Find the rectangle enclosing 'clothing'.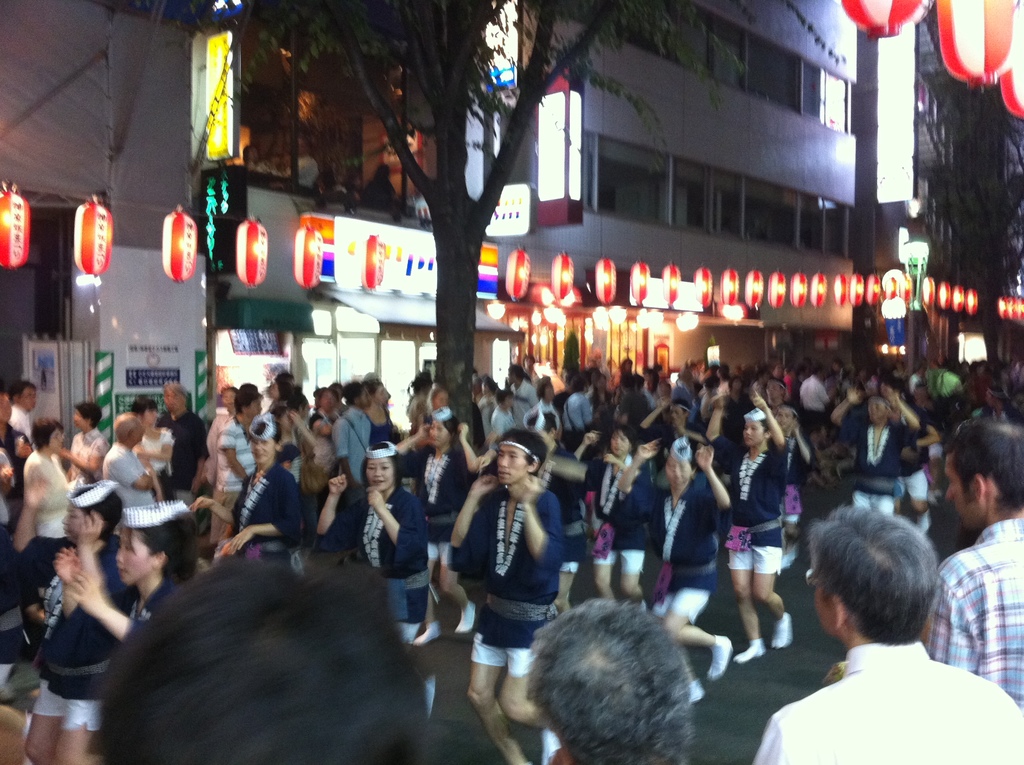
{"left": 205, "top": 453, "right": 298, "bottom": 539}.
